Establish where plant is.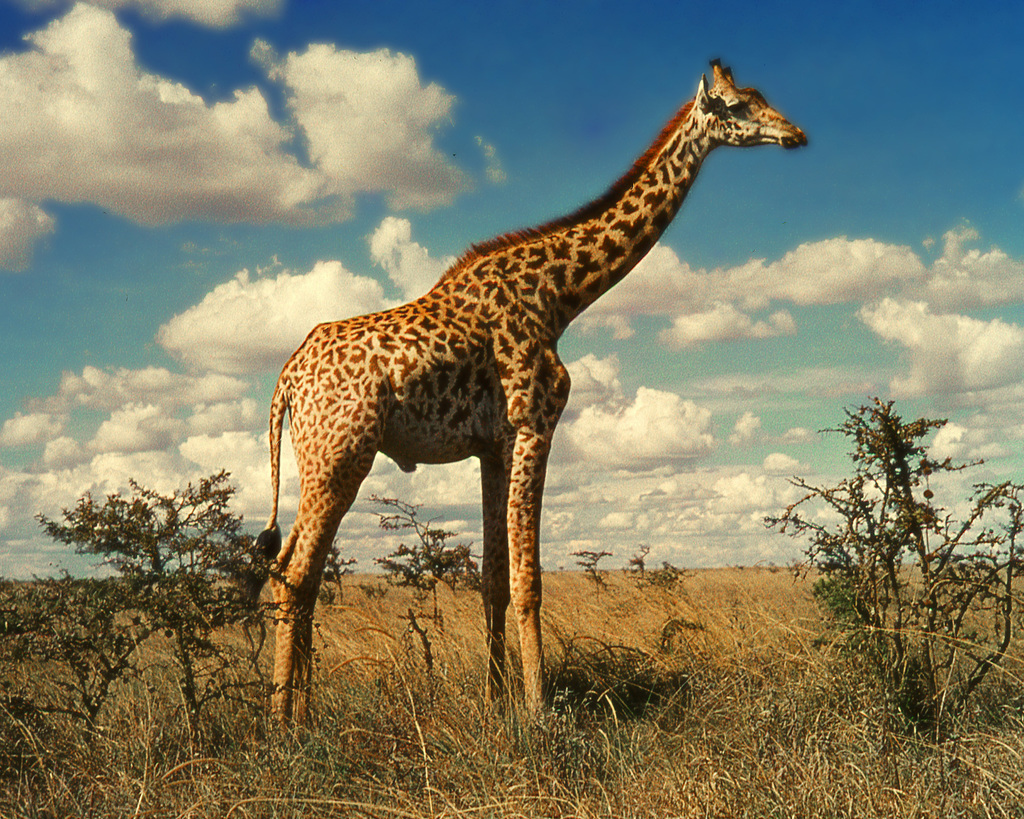
Established at <bbox>610, 532, 694, 600</bbox>.
